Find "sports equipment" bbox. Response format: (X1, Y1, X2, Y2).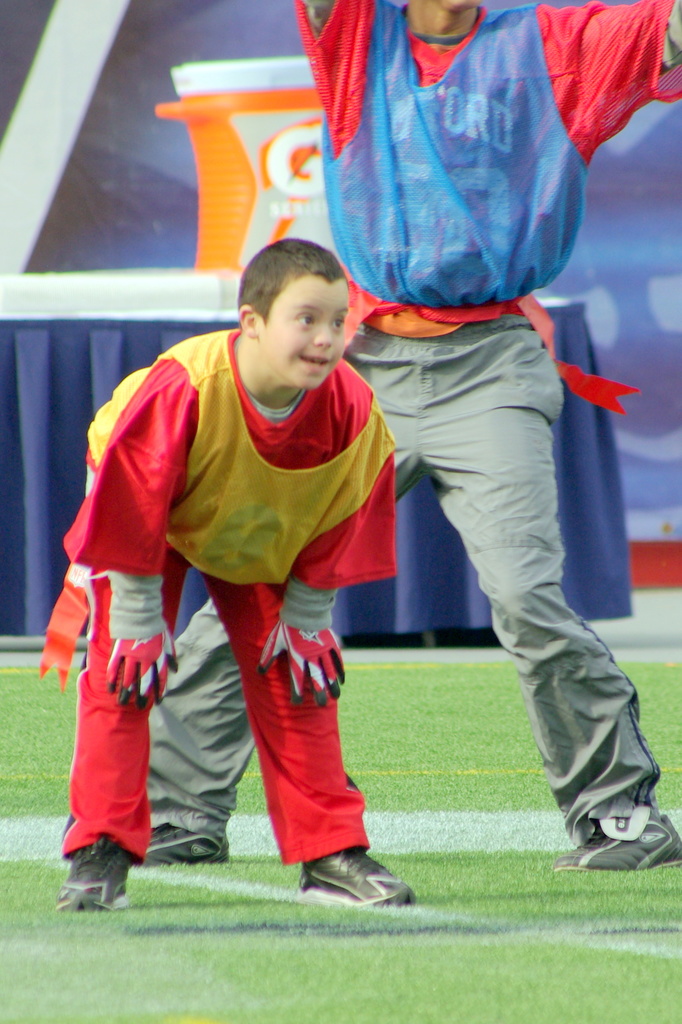
(300, 845, 415, 911).
